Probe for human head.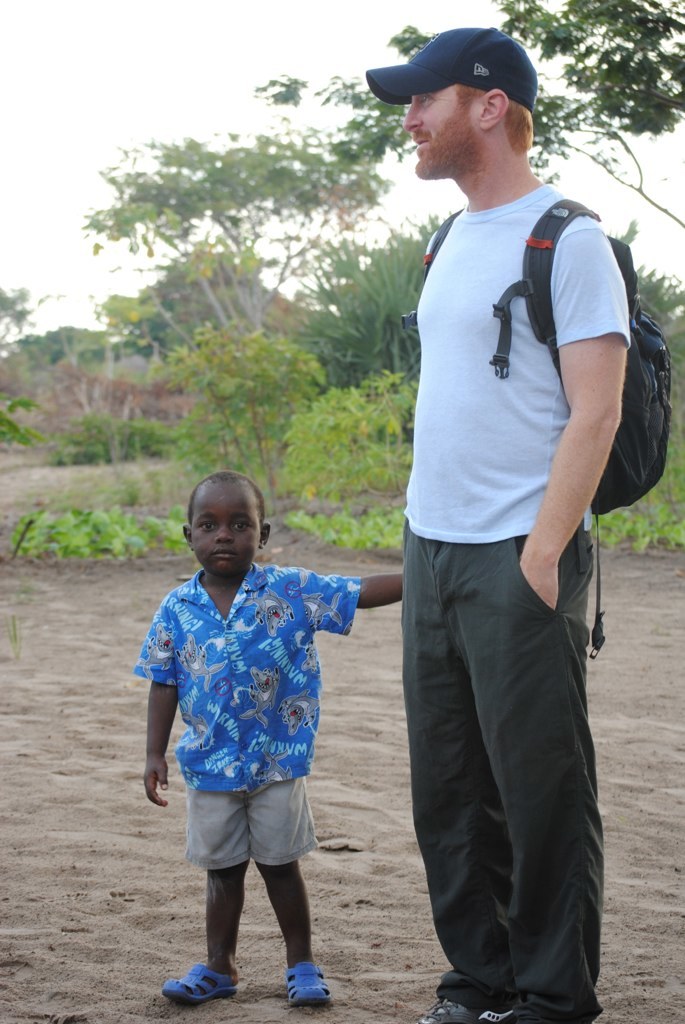
Probe result: x1=400, y1=27, x2=537, y2=178.
